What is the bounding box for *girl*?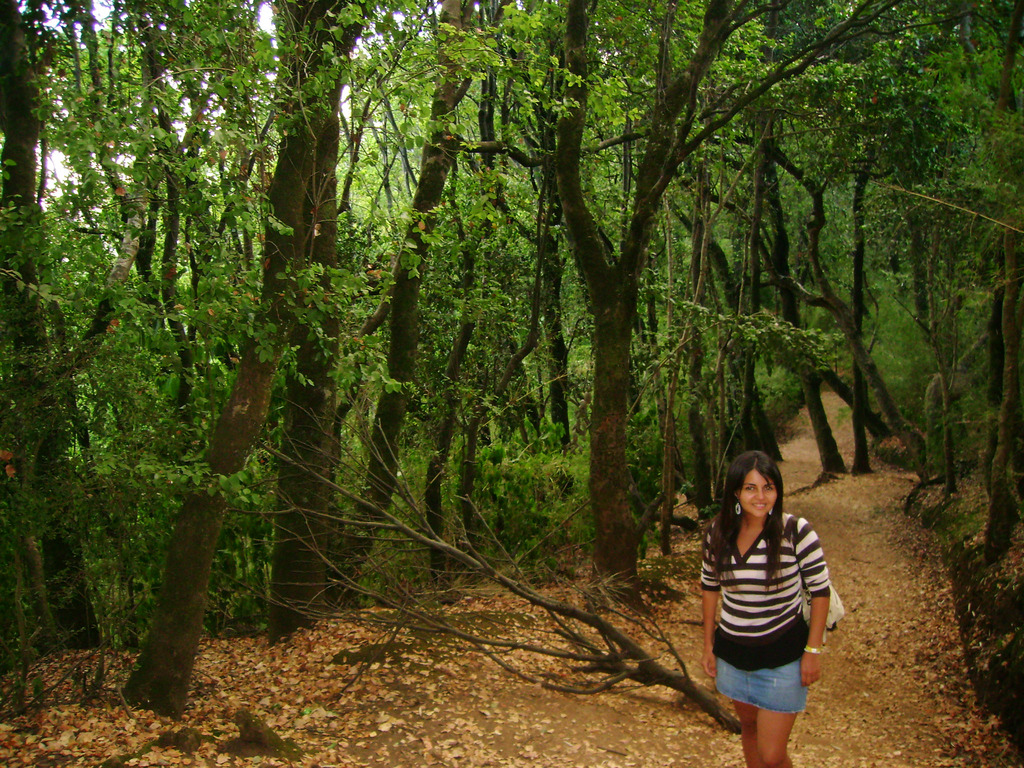
bbox(701, 454, 834, 765).
